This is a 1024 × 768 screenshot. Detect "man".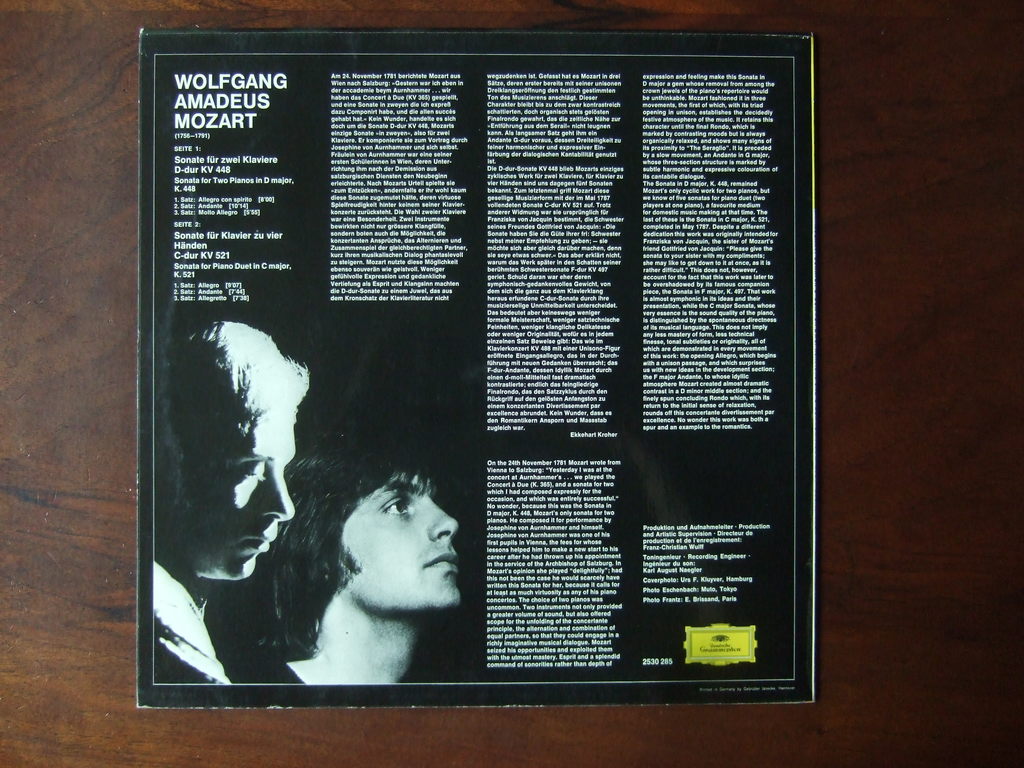
154 319 308 686.
